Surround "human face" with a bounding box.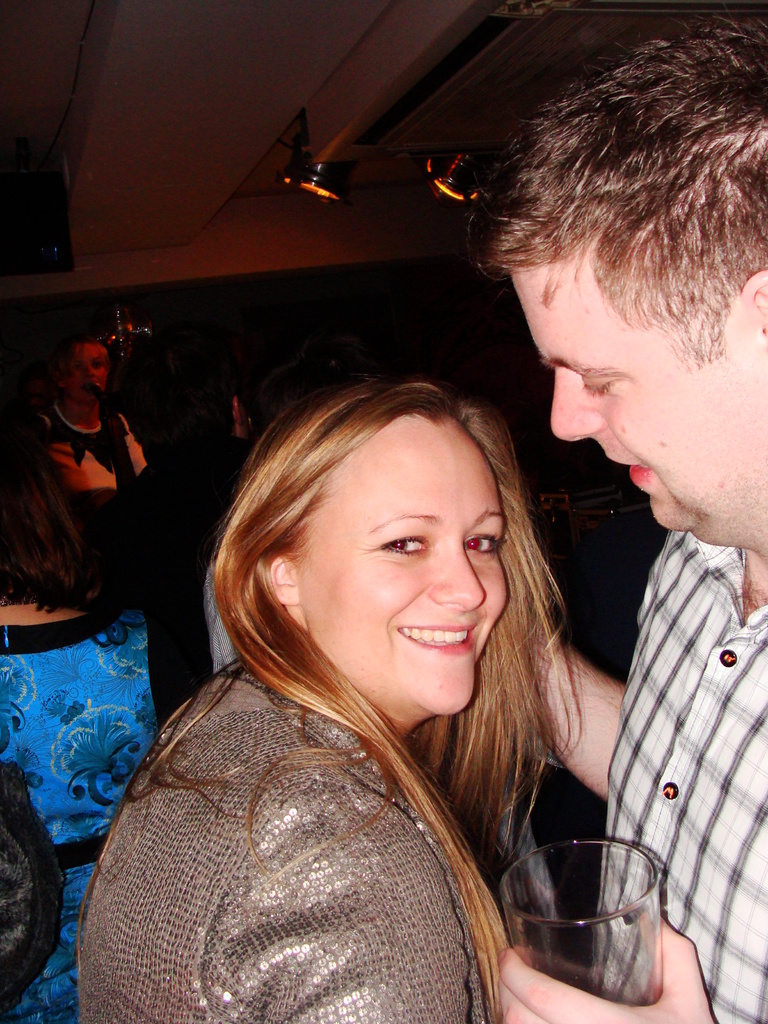
<bbox>504, 262, 764, 526</bbox>.
